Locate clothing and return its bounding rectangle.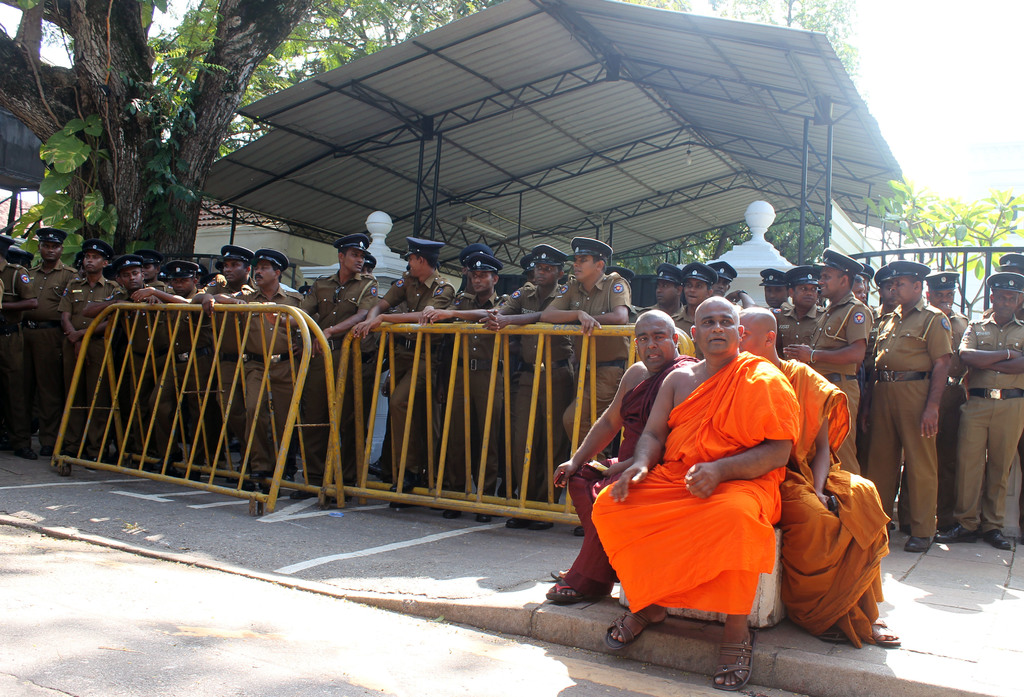
bbox(558, 352, 700, 595).
